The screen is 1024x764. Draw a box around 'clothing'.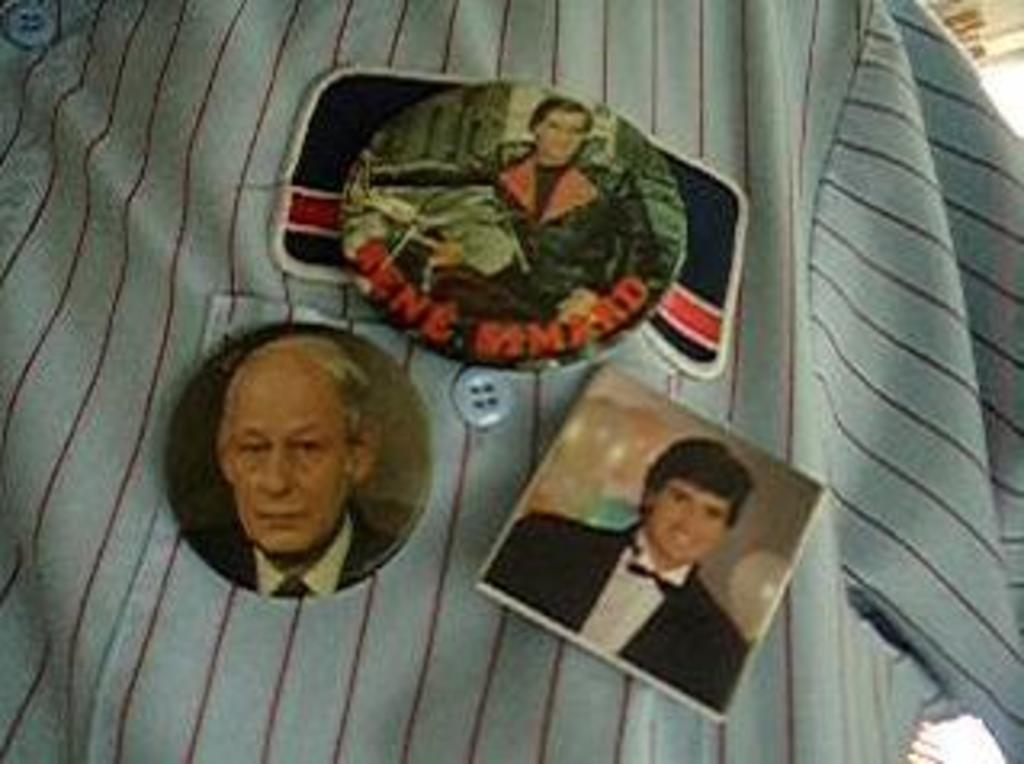
Rect(485, 498, 751, 719).
